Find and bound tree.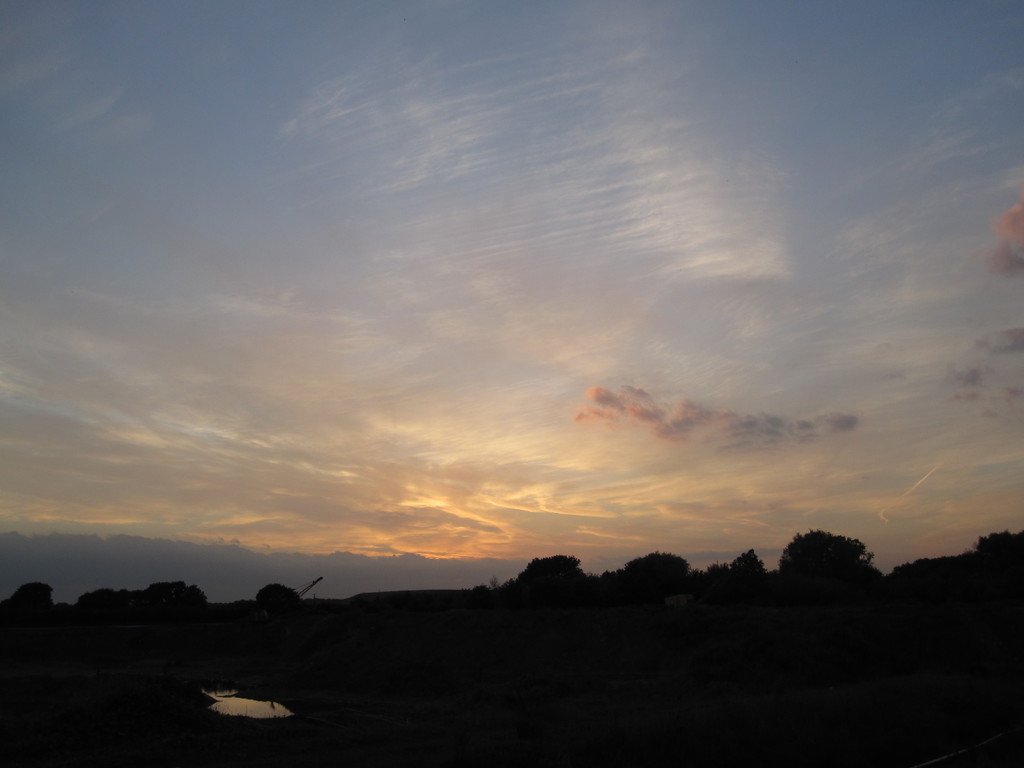
Bound: 3, 584, 55, 616.
